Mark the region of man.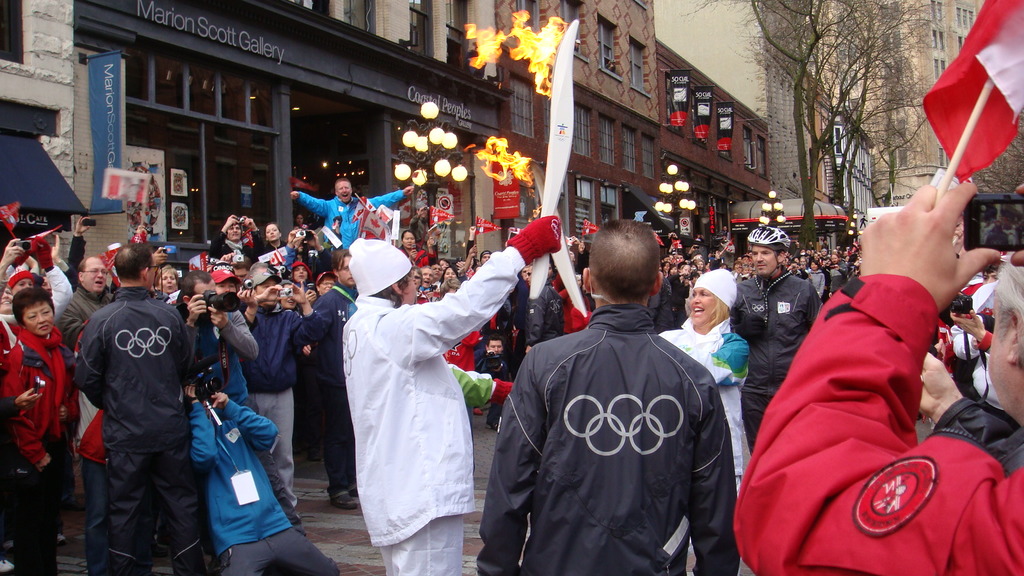
Region: [left=480, top=216, right=744, bottom=575].
